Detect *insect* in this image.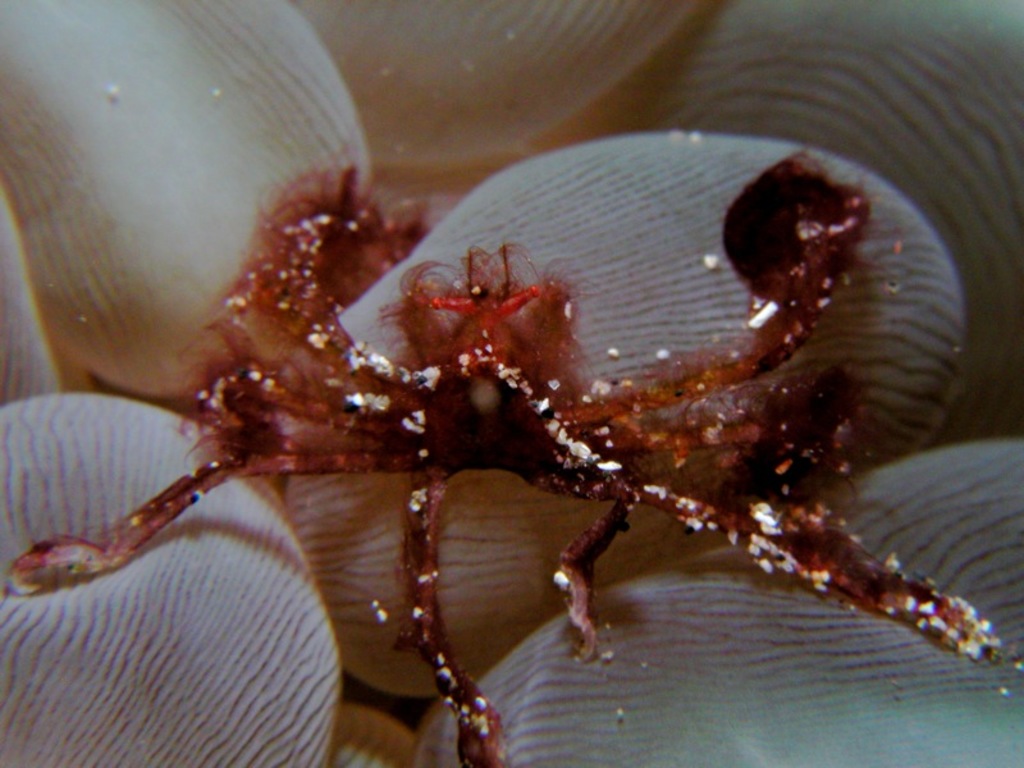
Detection: Rect(3, 160, 1016, 767).
